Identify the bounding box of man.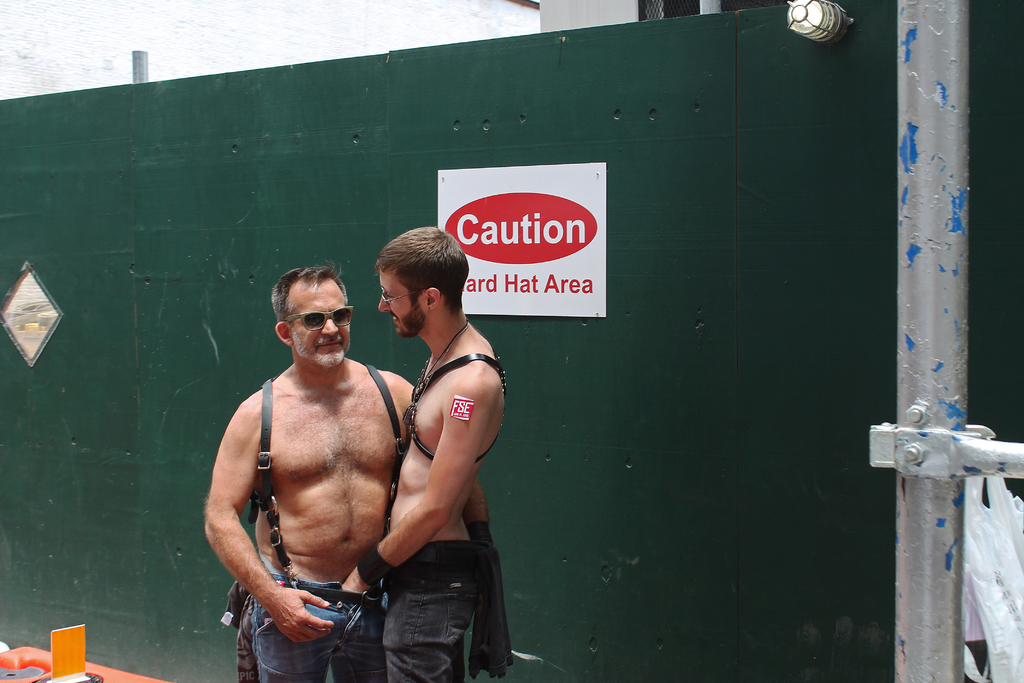
box(344, 226, 500, 682).
